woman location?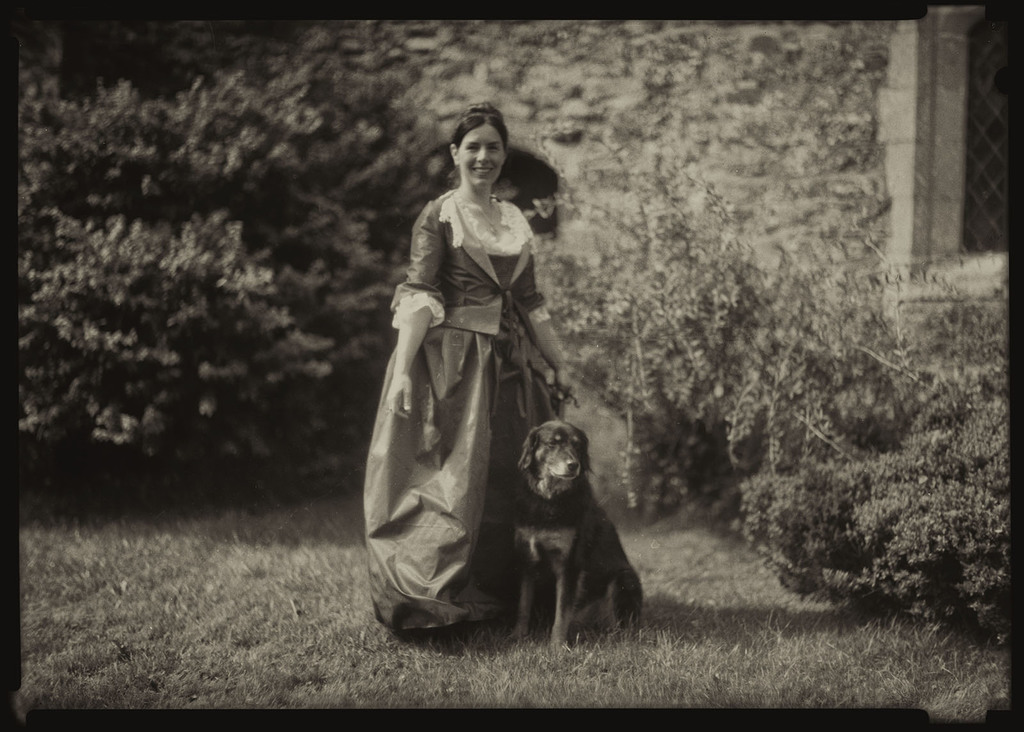
x1=381, y1=102, x2=580, y2=648
